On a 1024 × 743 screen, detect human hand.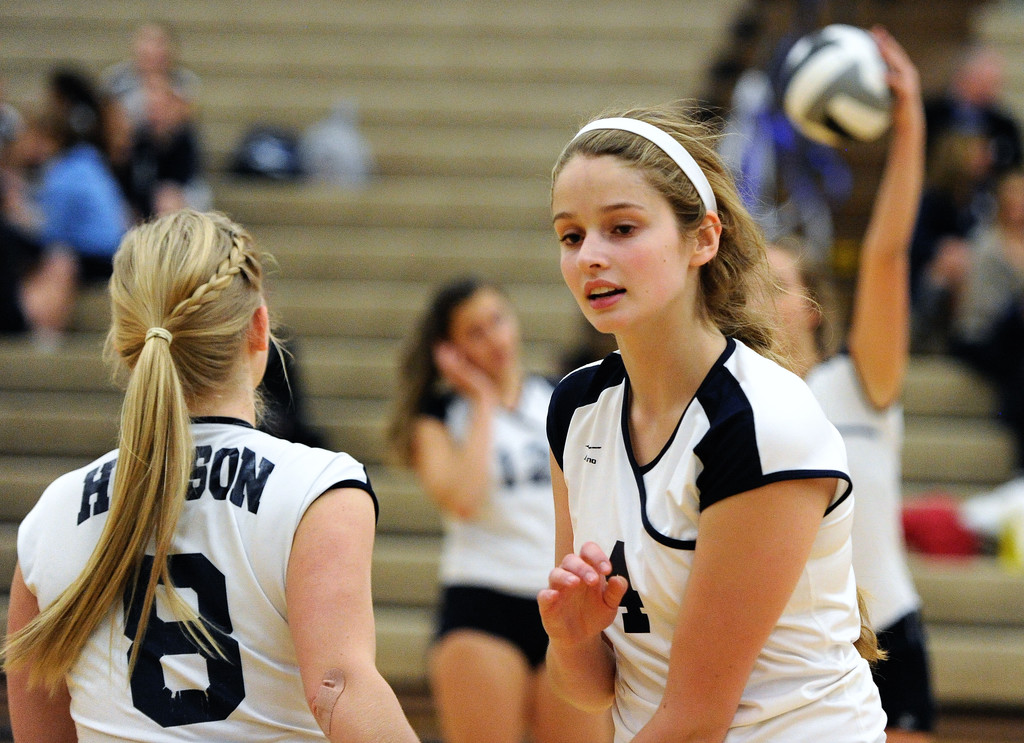
<box>870,26,922,131</box>.
